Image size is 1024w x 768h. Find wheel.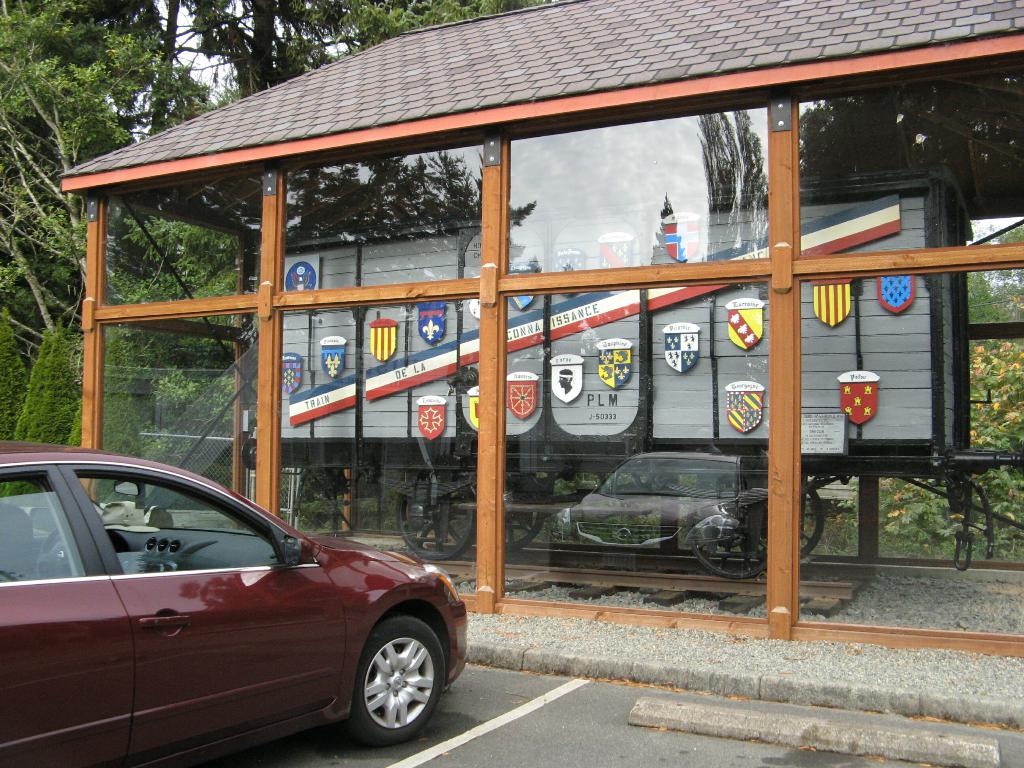
[746,479,826,577].
